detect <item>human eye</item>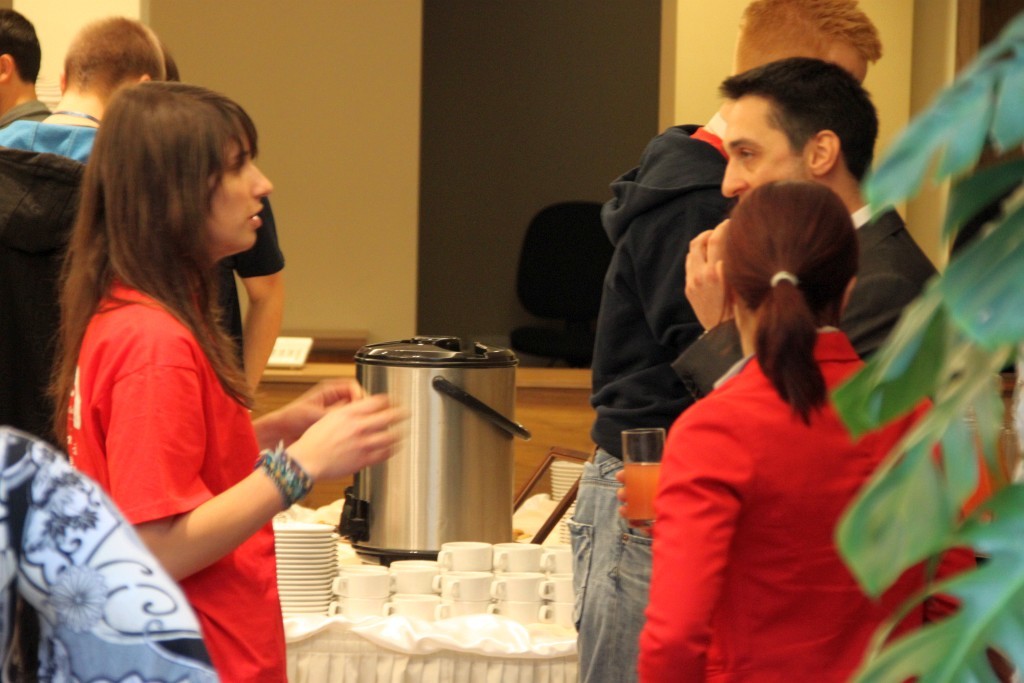
(left=737, top=143, right=757, bottom=157)
